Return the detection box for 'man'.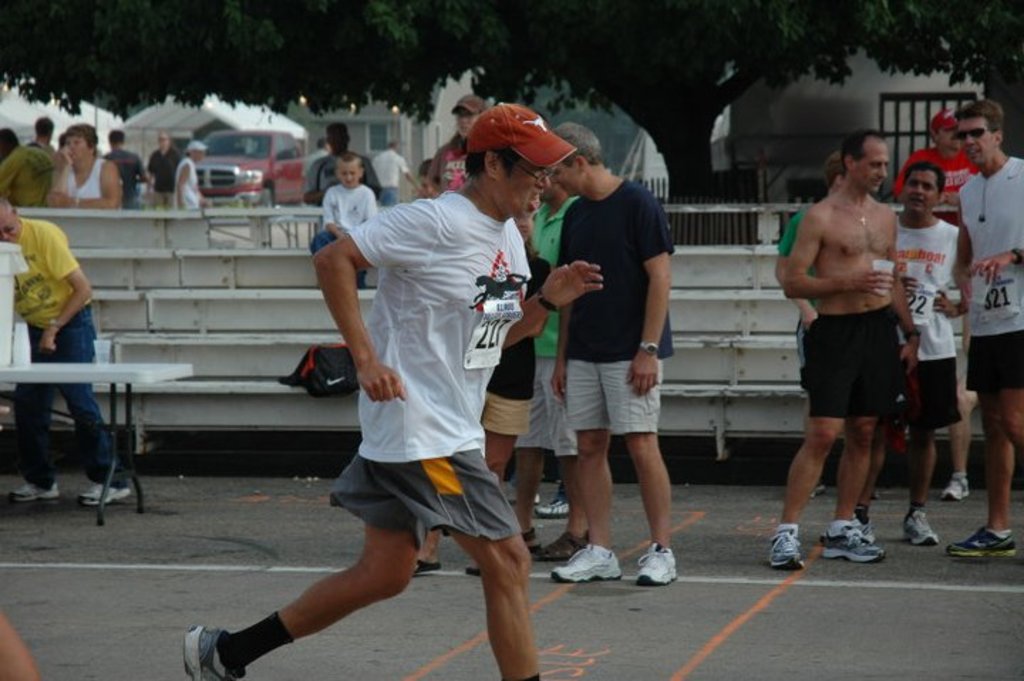
BBox(146, 129, 179, 208).
